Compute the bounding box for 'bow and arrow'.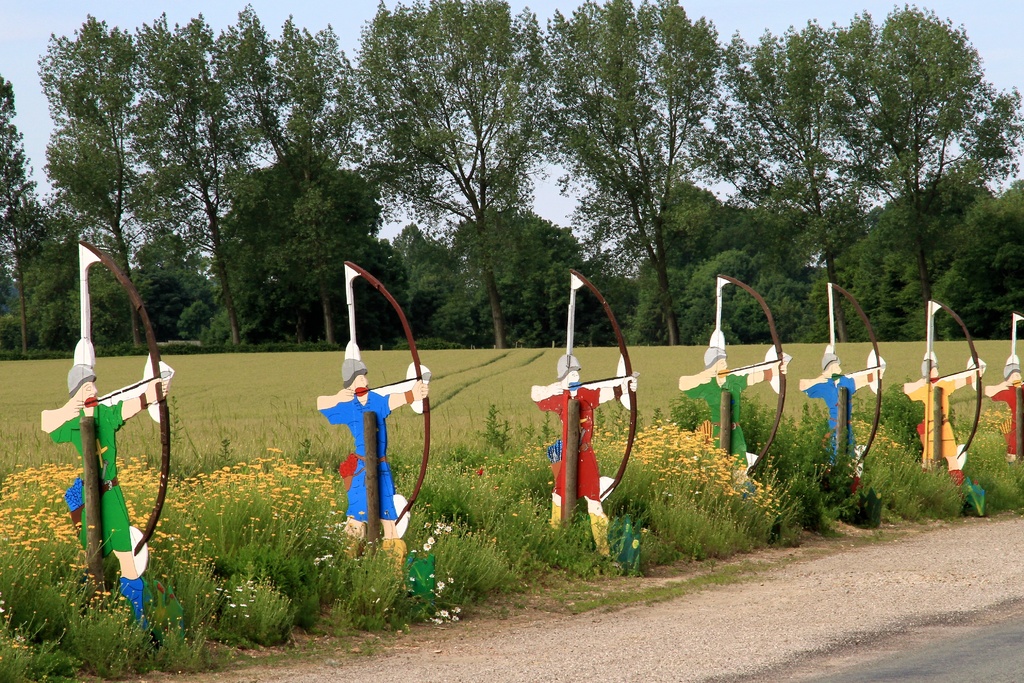
<box>710,359,792,374</box>.
